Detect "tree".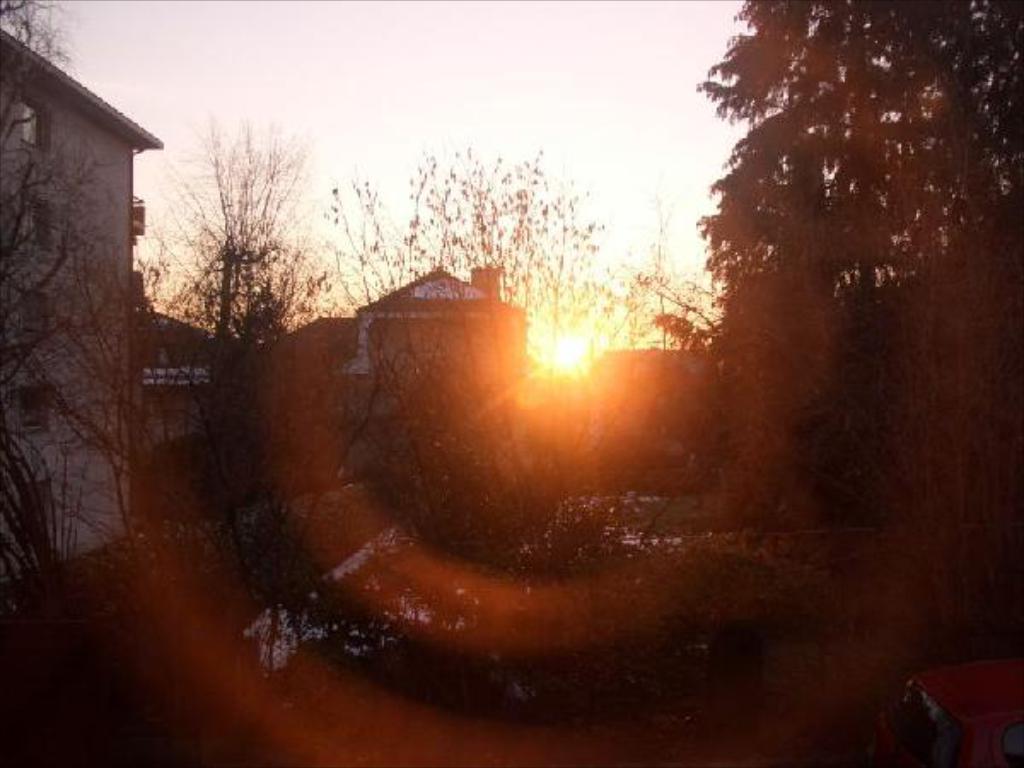
Detected at Rect(324, 148, 650, 551).
